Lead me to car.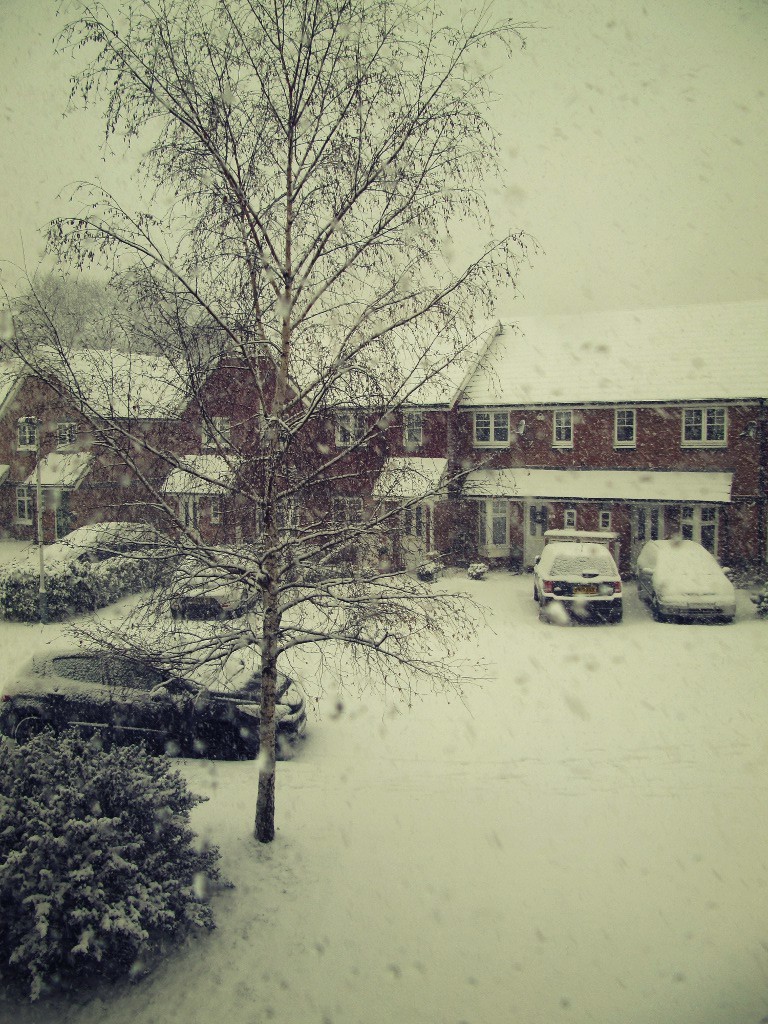
Lead to [x1=522, y1=531, x2=625, y2=620].
